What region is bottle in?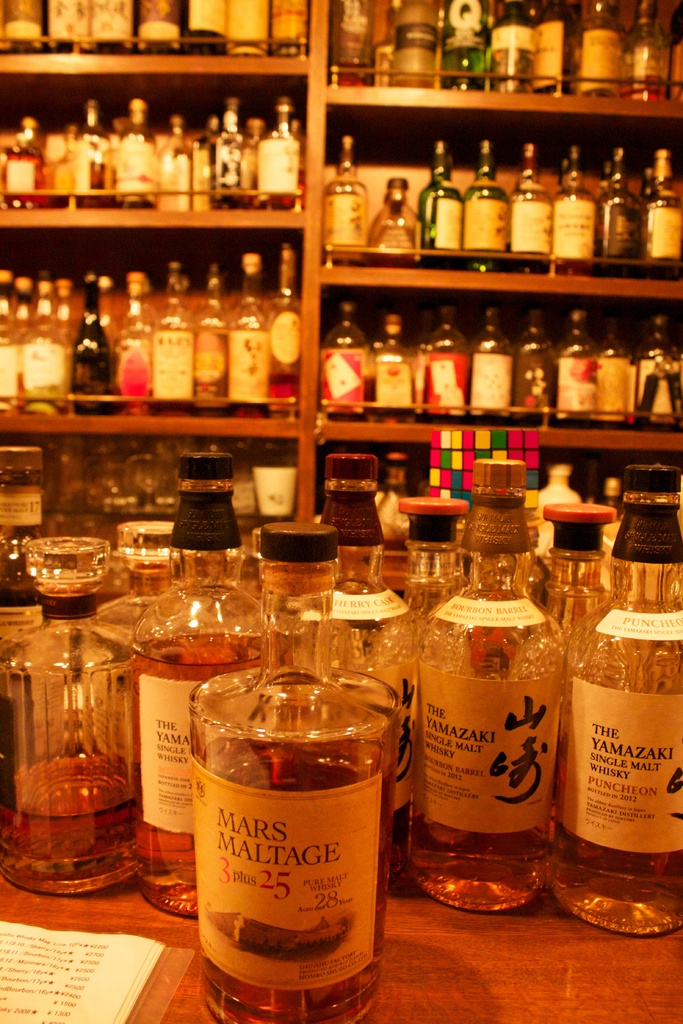
598/314/632/422.
